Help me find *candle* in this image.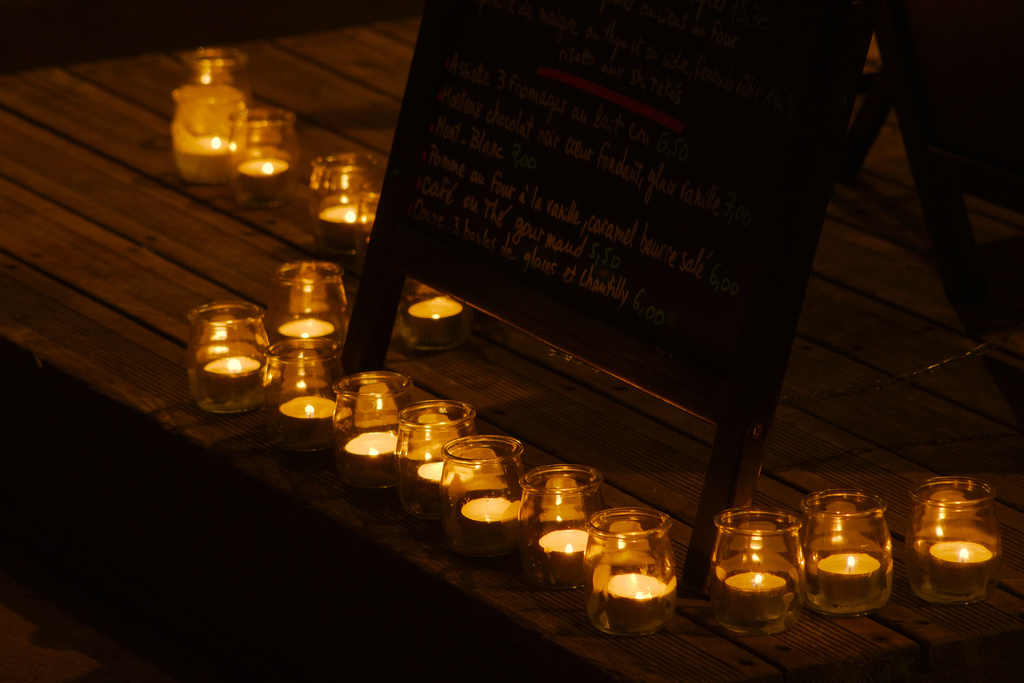
Found it: (346,434,397,486).
